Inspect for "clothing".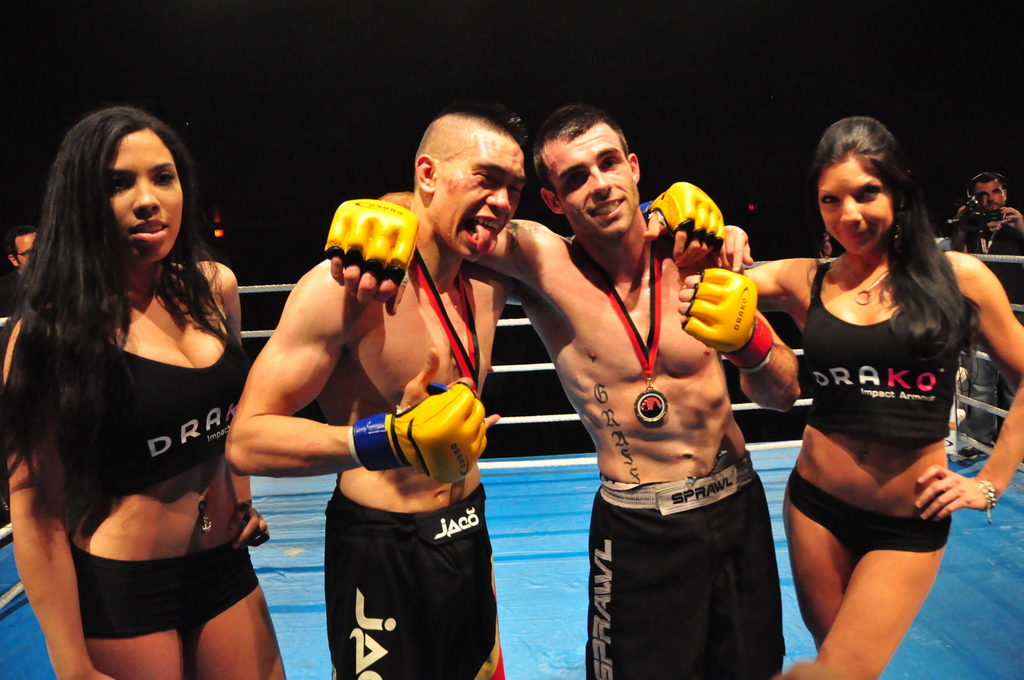
Inspection: box(785, 468, 969, 564).
